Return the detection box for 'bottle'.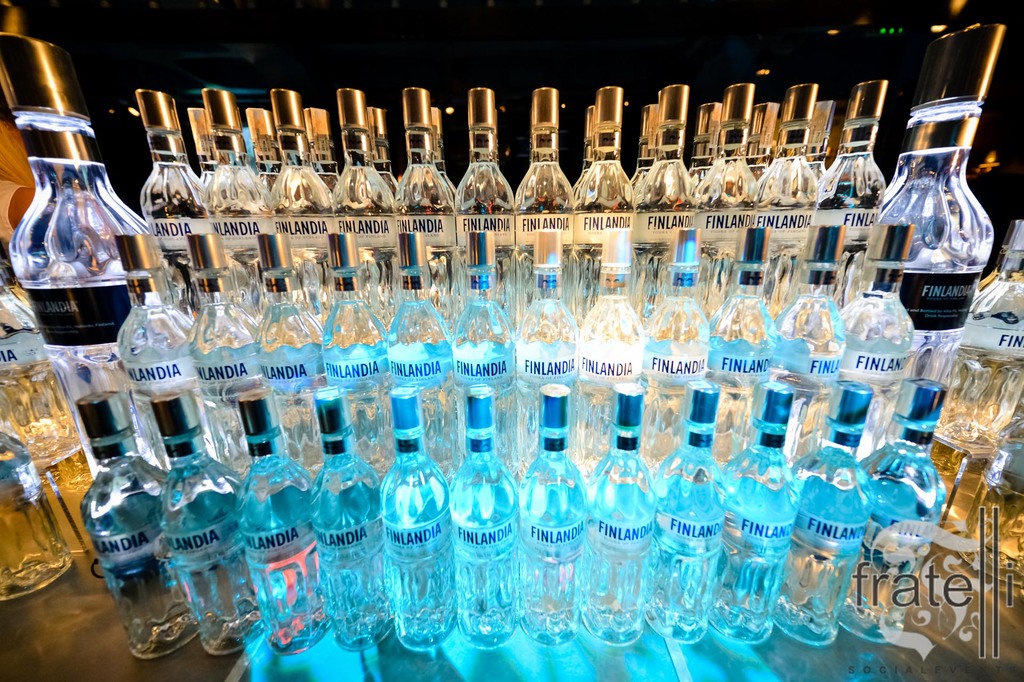
locate(772, 227, 849, 462).
